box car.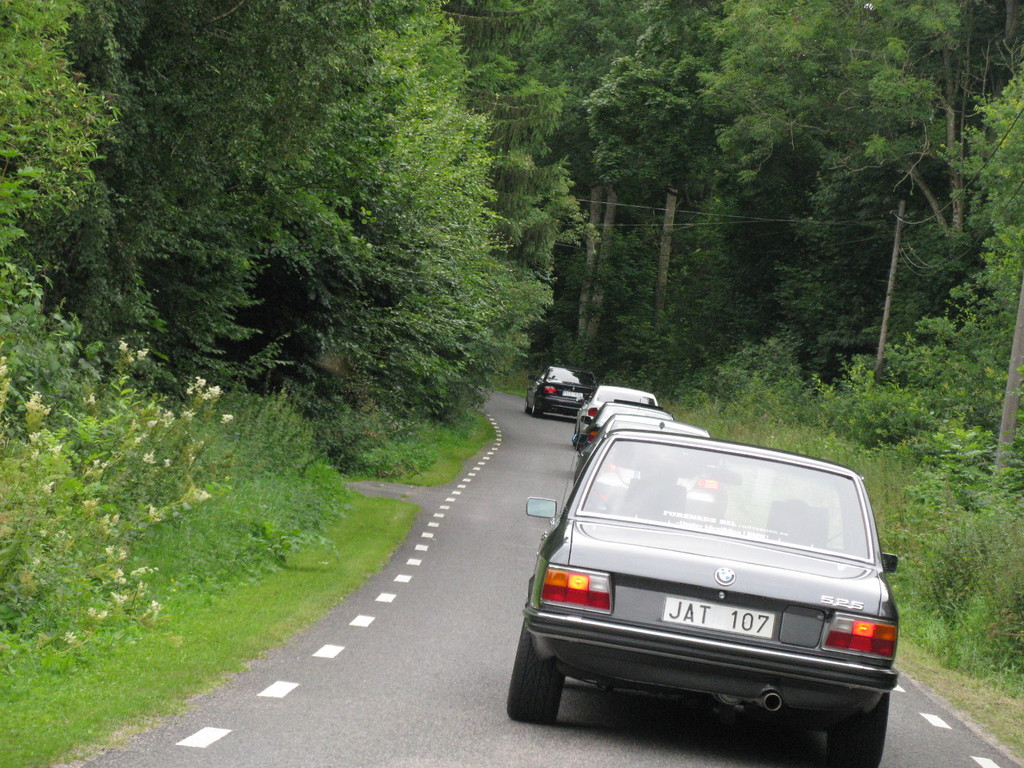
[569, 420, 697, 481].
